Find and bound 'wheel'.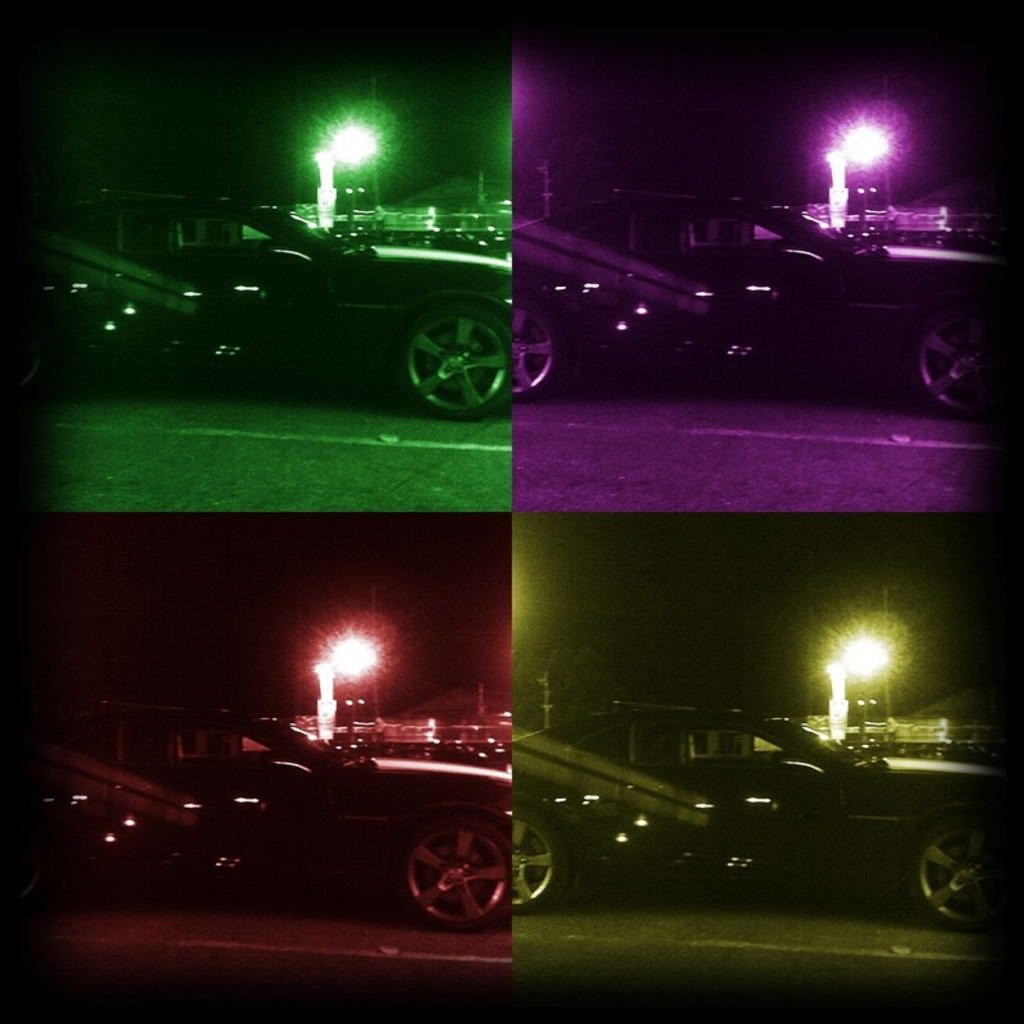
Bound: 909 314 1006 424.
